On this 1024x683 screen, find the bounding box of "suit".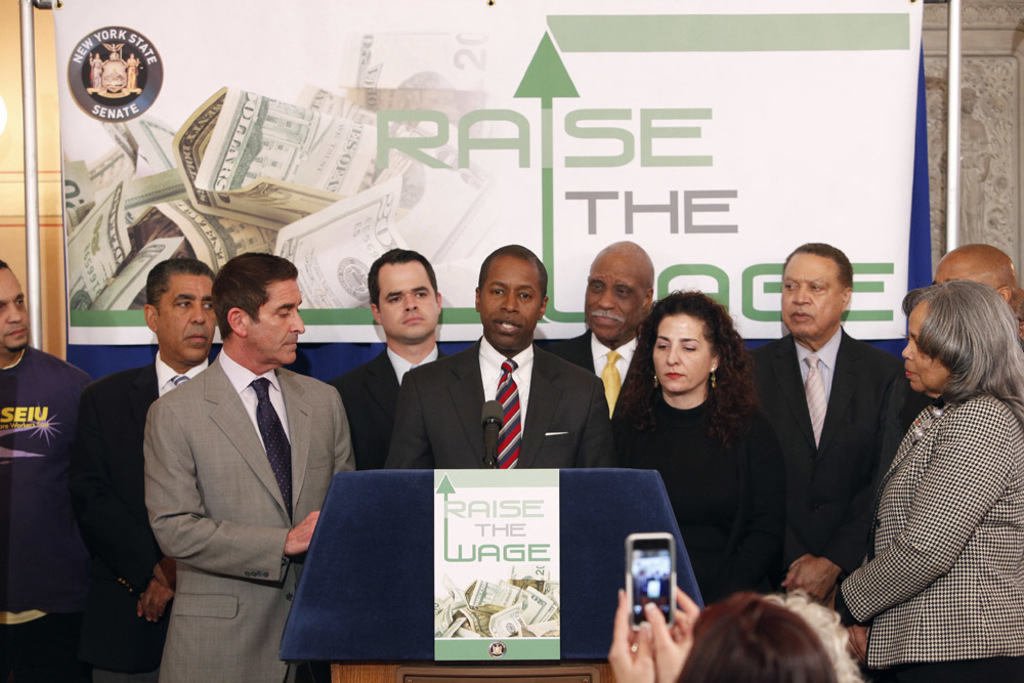
Bounding box: (80,354,222,681).
